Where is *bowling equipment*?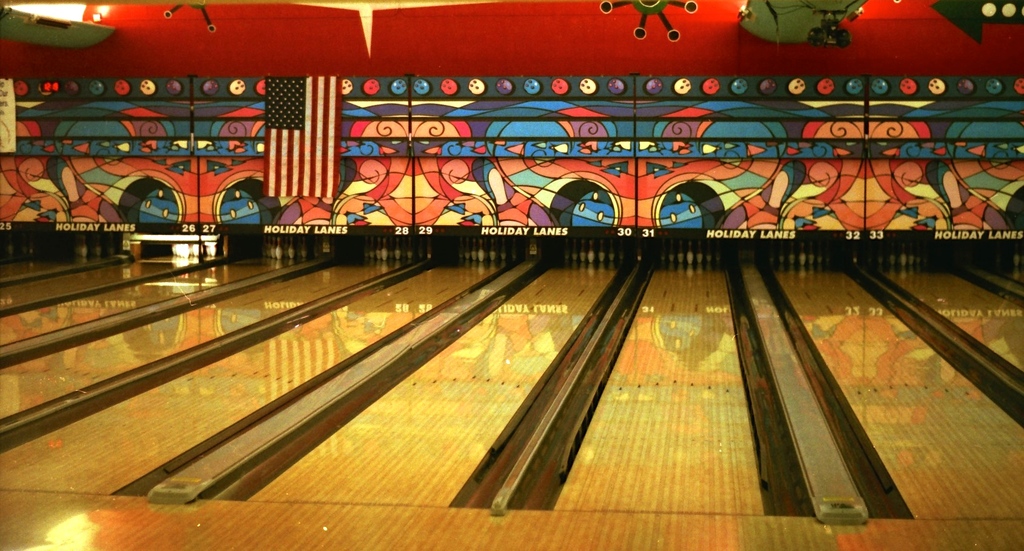
left=262, top=228, right=305, bottom=268.
